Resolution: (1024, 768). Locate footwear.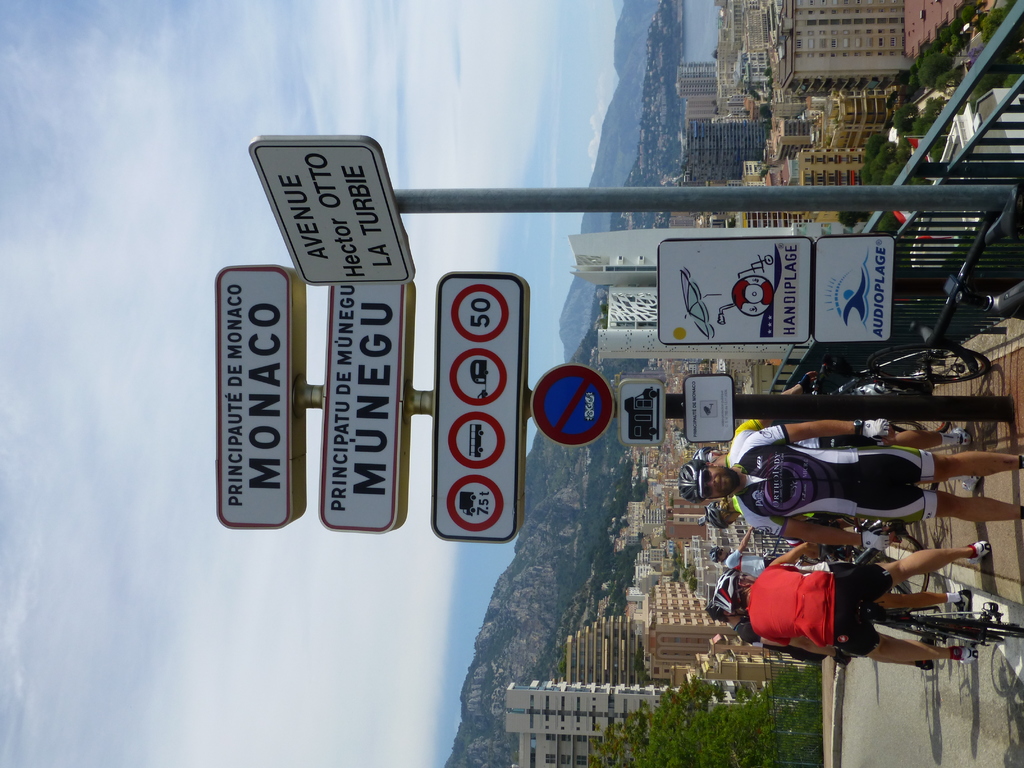
x1=960 y1=644 x2=981 y2=666.
